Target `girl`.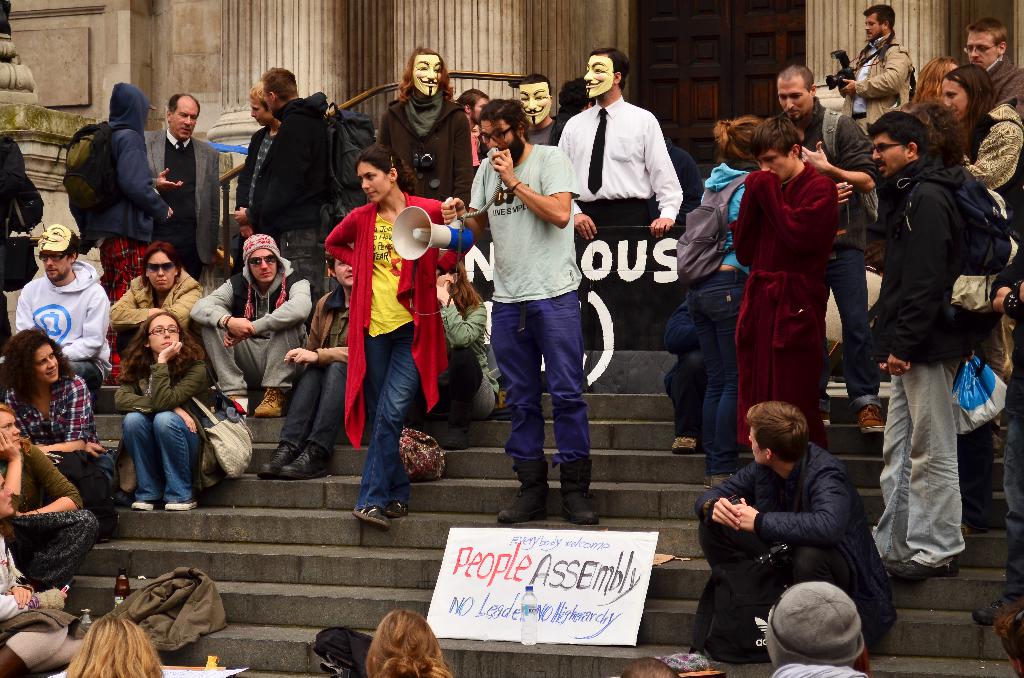
Target region: region(0, 394, 106, 591).
